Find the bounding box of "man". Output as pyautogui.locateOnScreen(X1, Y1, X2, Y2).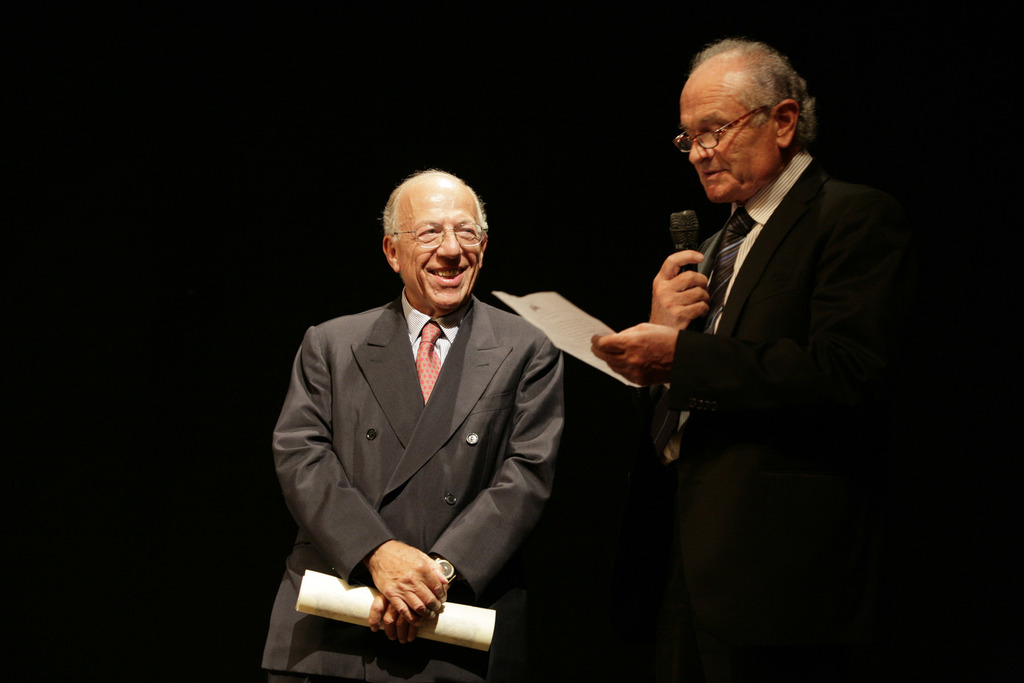
pyautogui.locateOnScreen(274, 164, 585, 657).
